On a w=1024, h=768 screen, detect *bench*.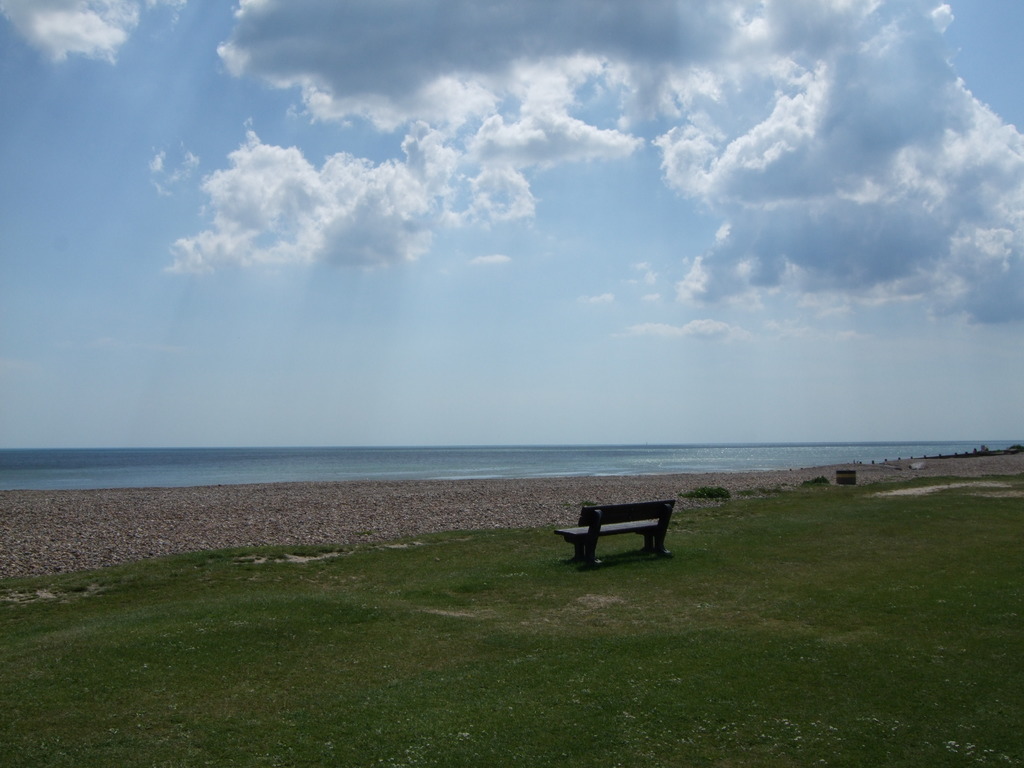
box=[554, 500, 688, 572].
